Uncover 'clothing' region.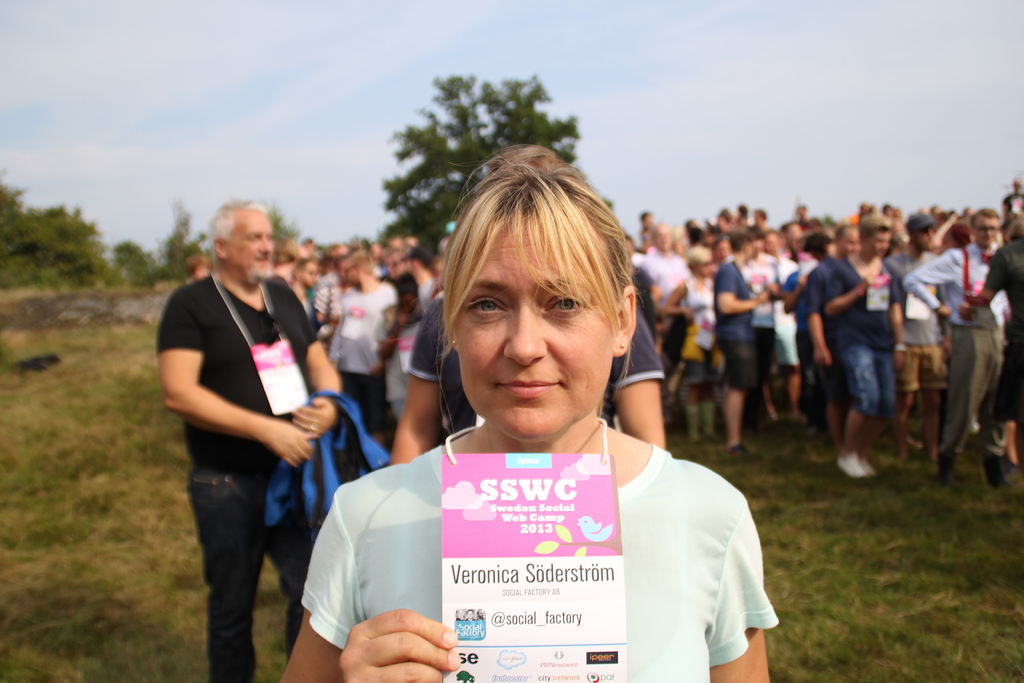
Uncovered: 634/235/696/304.
